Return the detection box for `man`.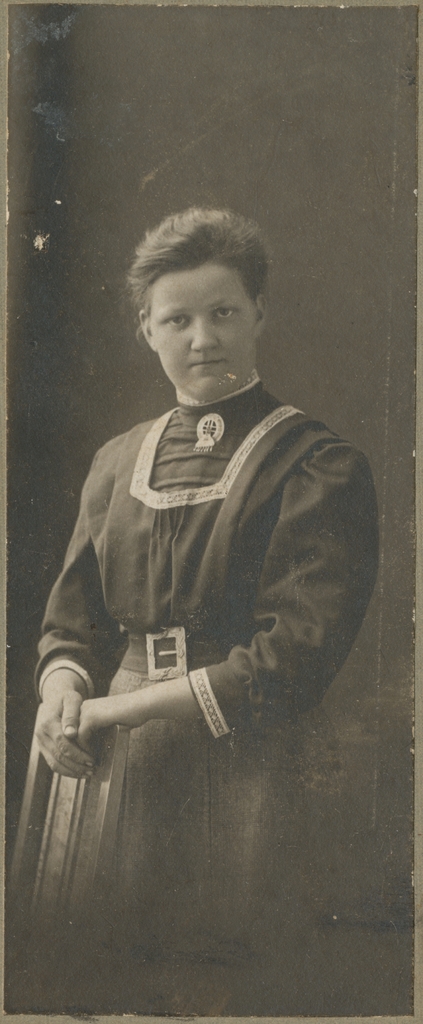
pyautogui.locateOnScreen(10, 196, 377, 891).
